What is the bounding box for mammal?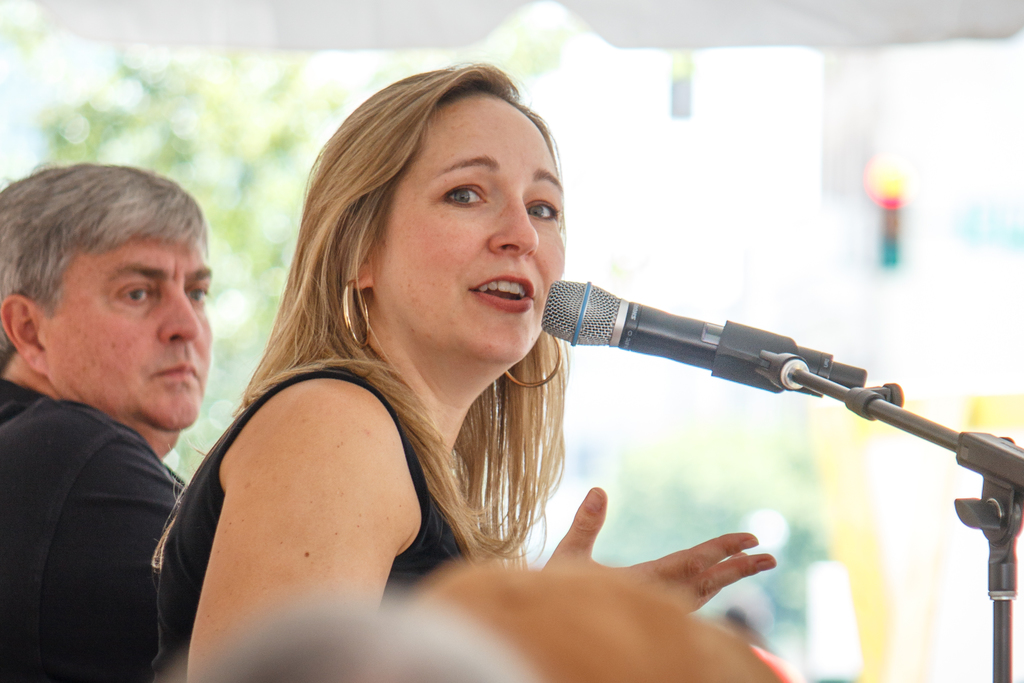
l=0, t=160, r=212, b=682.
